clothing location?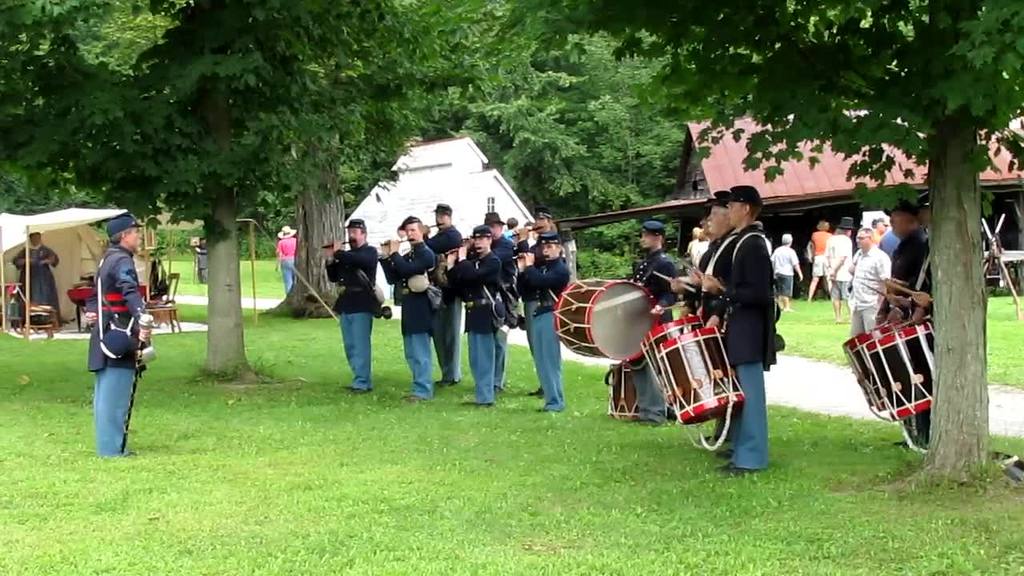
<bbox>770, 243, 801, 298</bbox>
